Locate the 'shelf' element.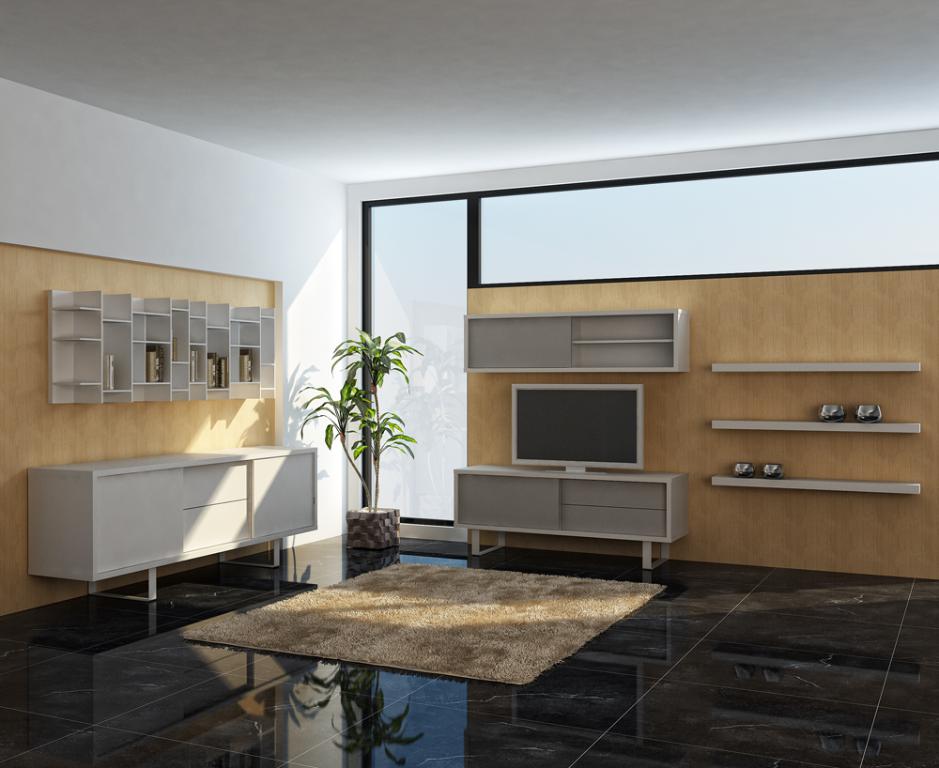
Element bbox: <region>18, 438, 328, 614</region>.
